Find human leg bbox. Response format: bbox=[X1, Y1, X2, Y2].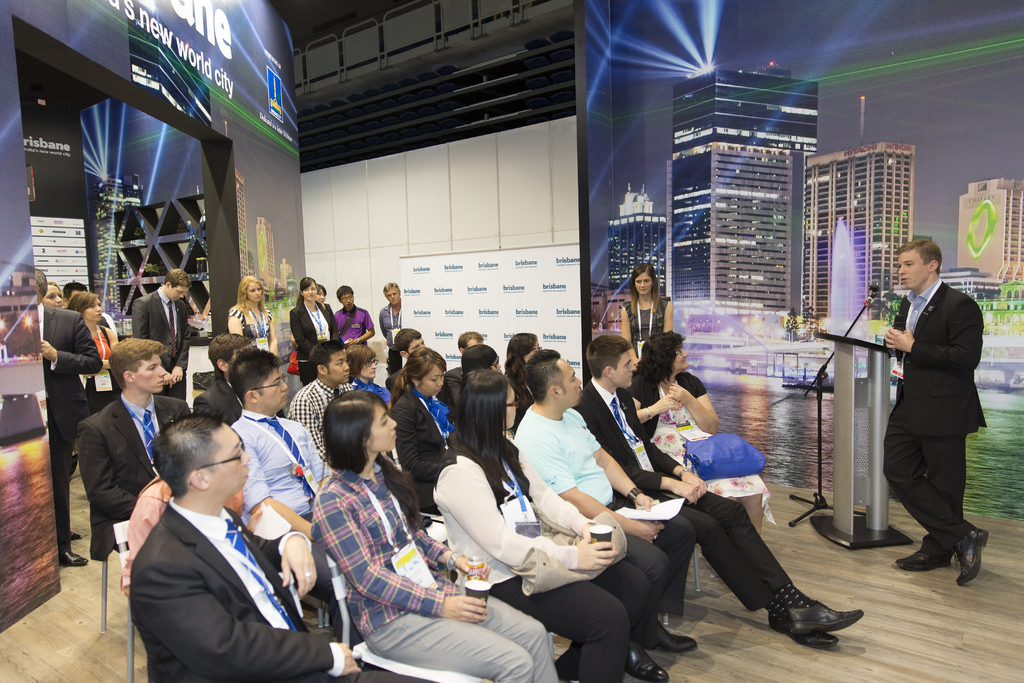
bbox=[650, 491, 833, 650].
